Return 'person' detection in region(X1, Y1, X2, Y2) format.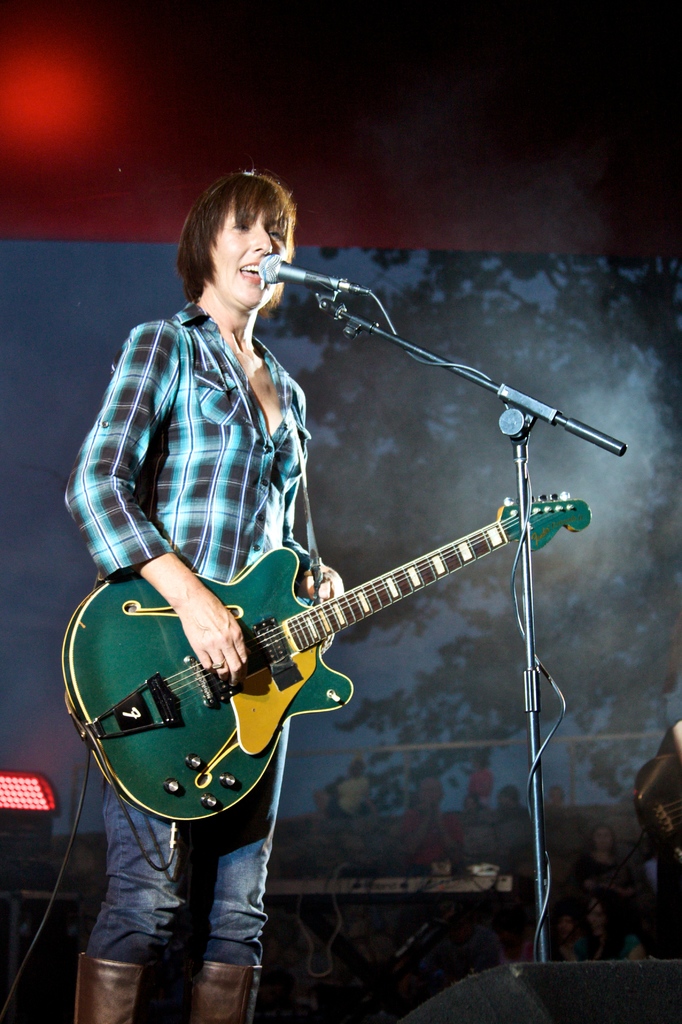
region(467, 751, 492, 809).
